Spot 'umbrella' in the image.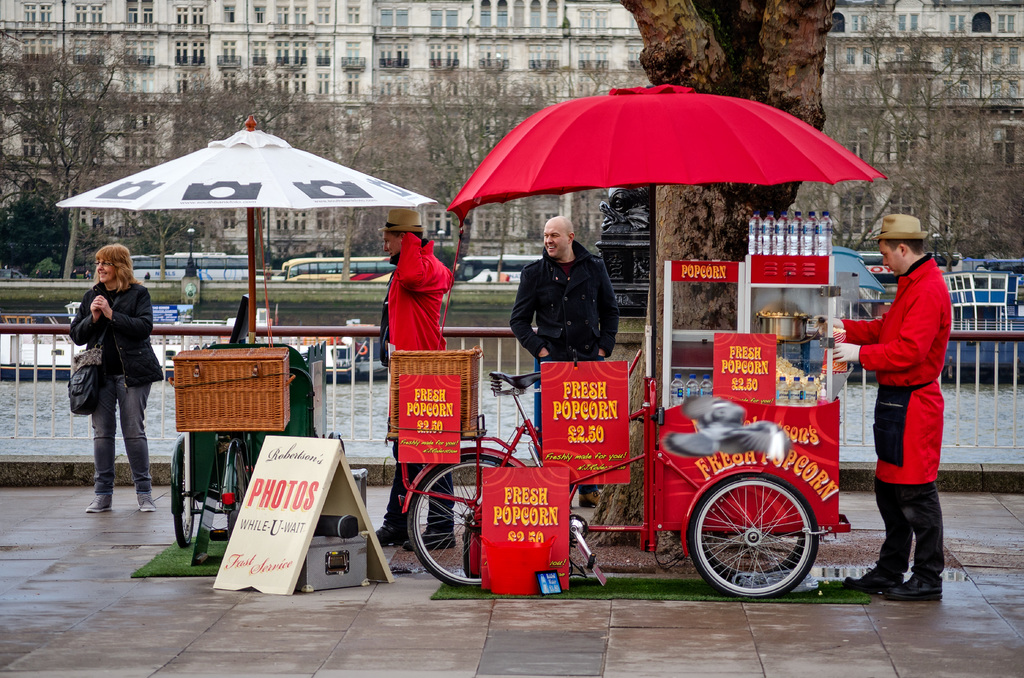
'umbrella' found at x1=443 y1=58 x2=867 y2=344.
